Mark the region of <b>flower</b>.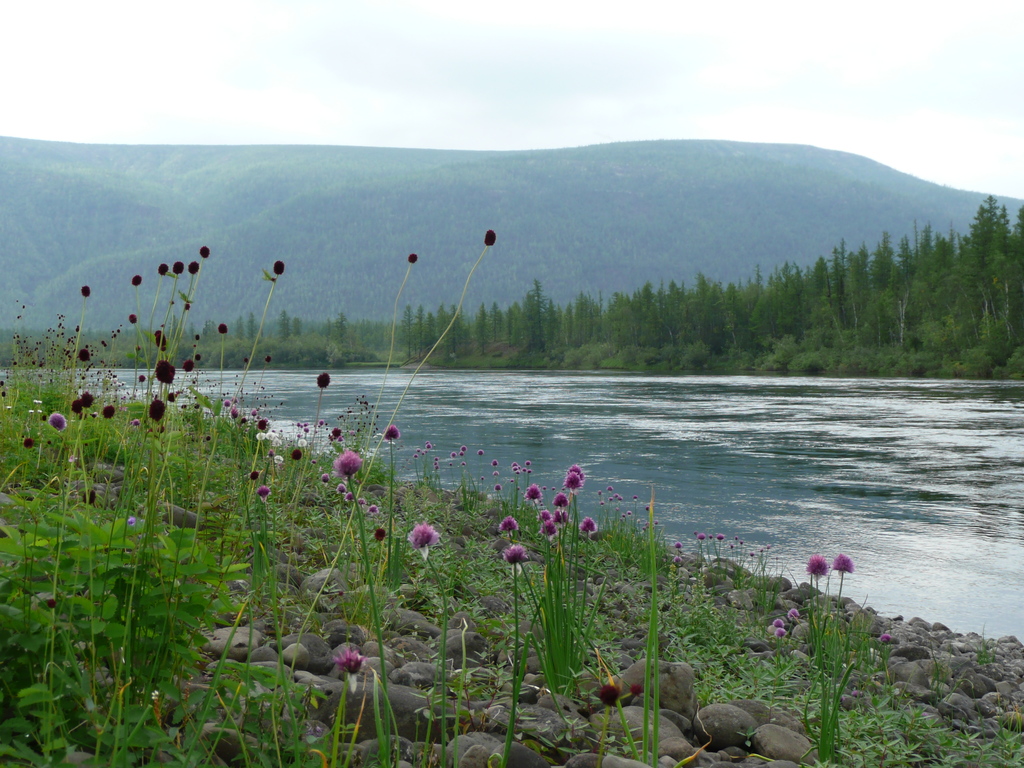
Region: {"x1": 671, "y1": 554, "x2": 682, "y2": 565}.
